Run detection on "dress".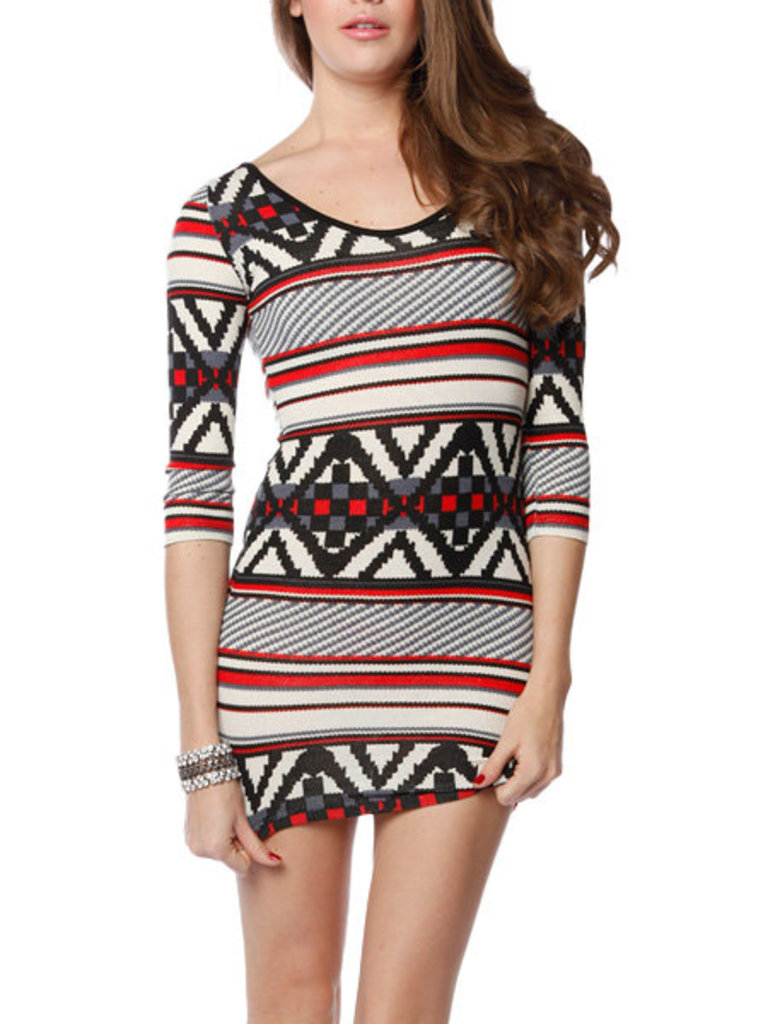
Result: 150,159,597,853.
